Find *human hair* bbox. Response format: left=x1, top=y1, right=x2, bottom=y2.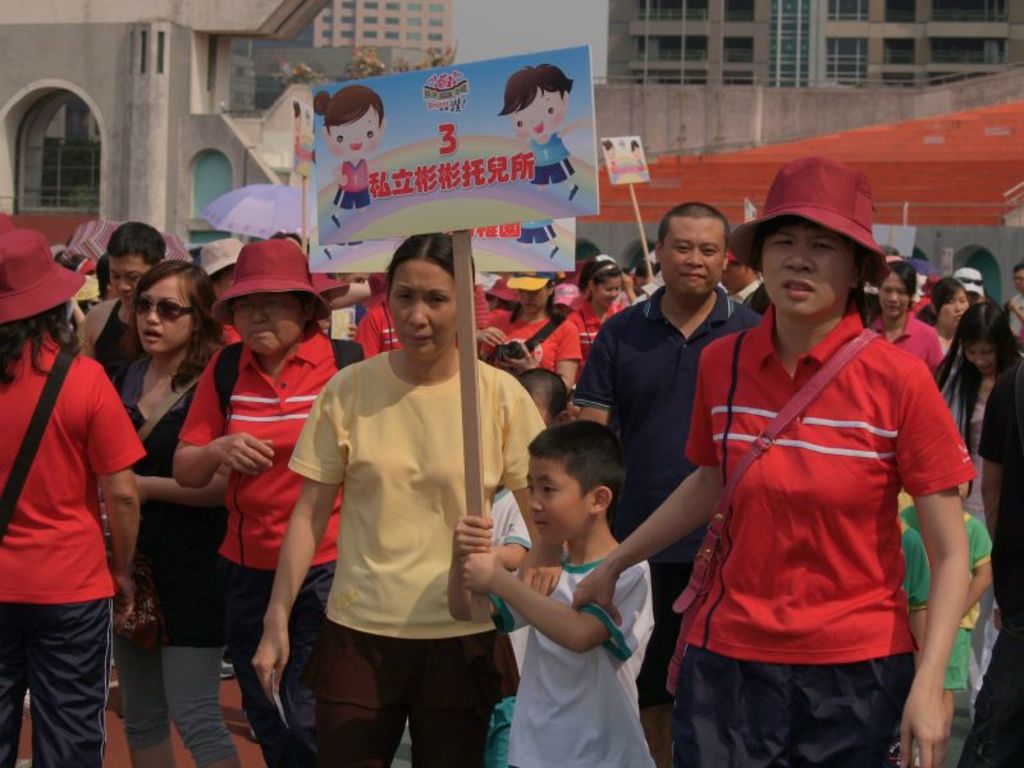
left=495, top=67, right=572, bottom=114.
